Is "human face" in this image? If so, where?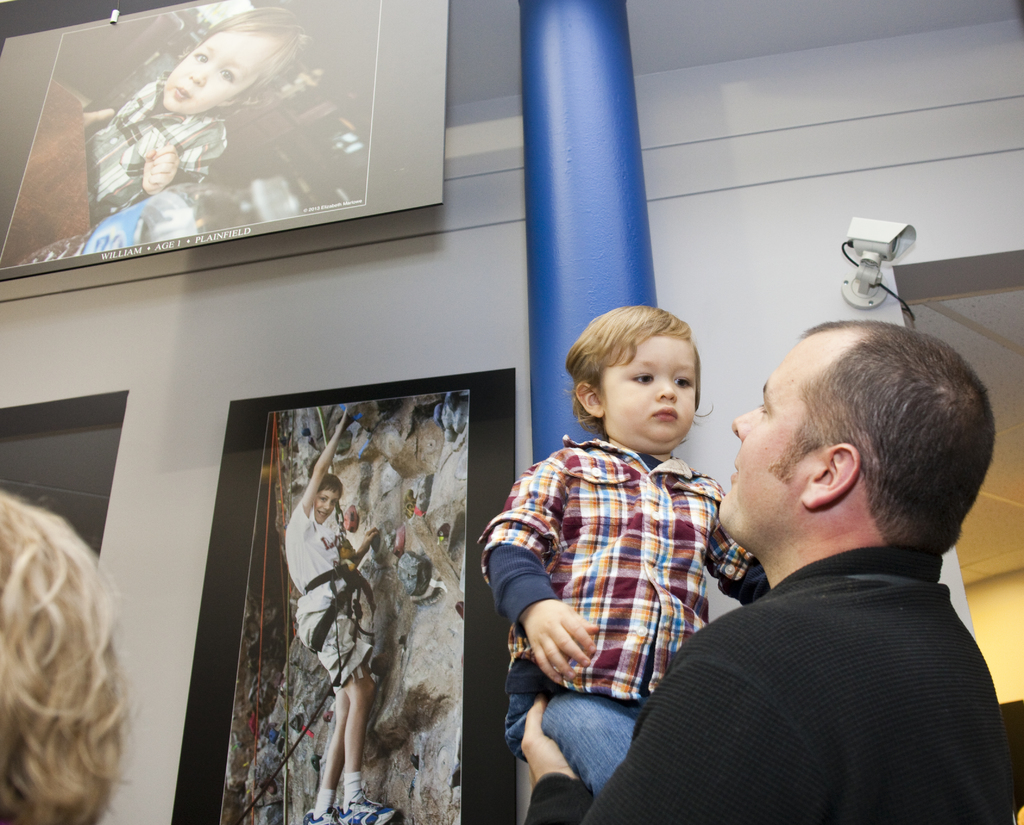
Yes, at l=606, t=337, r=698, b=439.
